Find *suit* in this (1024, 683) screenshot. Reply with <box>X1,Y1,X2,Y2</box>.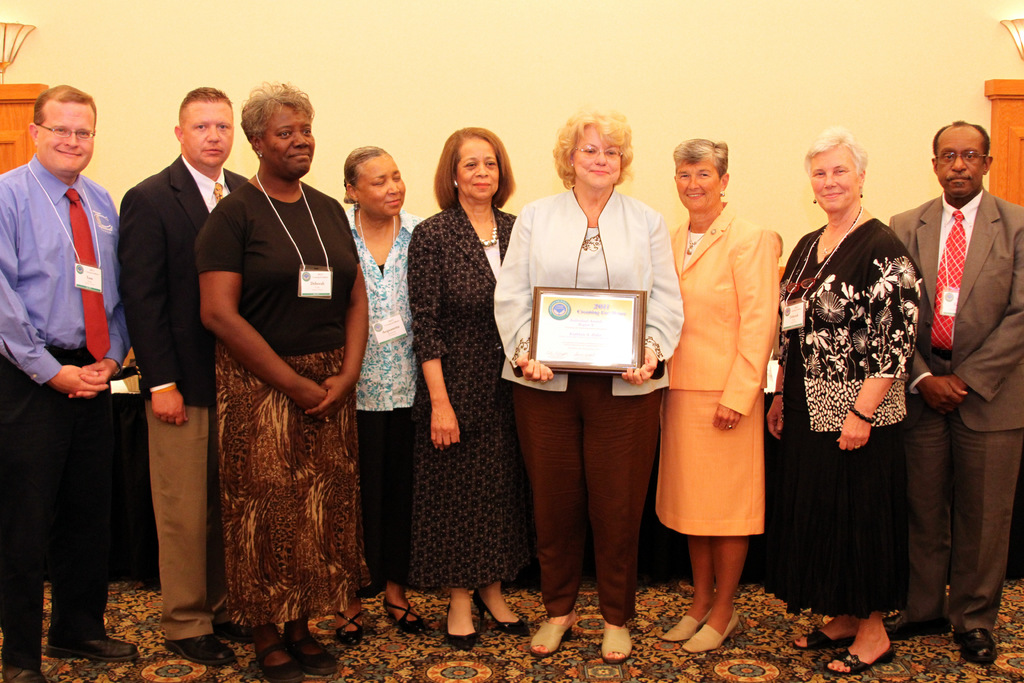
<box>904,93,1018,665</box>.
